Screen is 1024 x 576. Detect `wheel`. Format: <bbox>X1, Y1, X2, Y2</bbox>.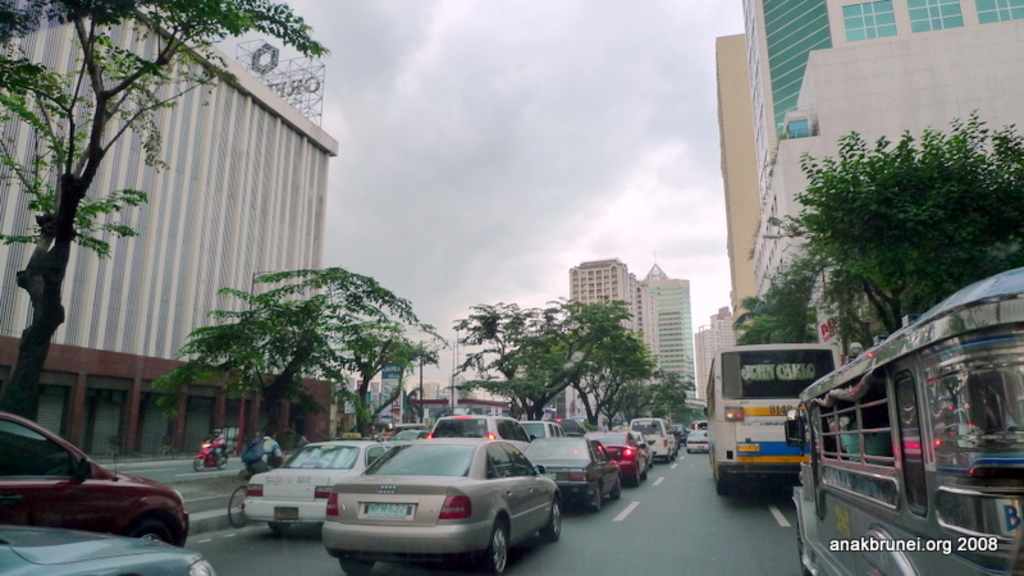
<bbox>541, 504, 559, 540</bbox>.
